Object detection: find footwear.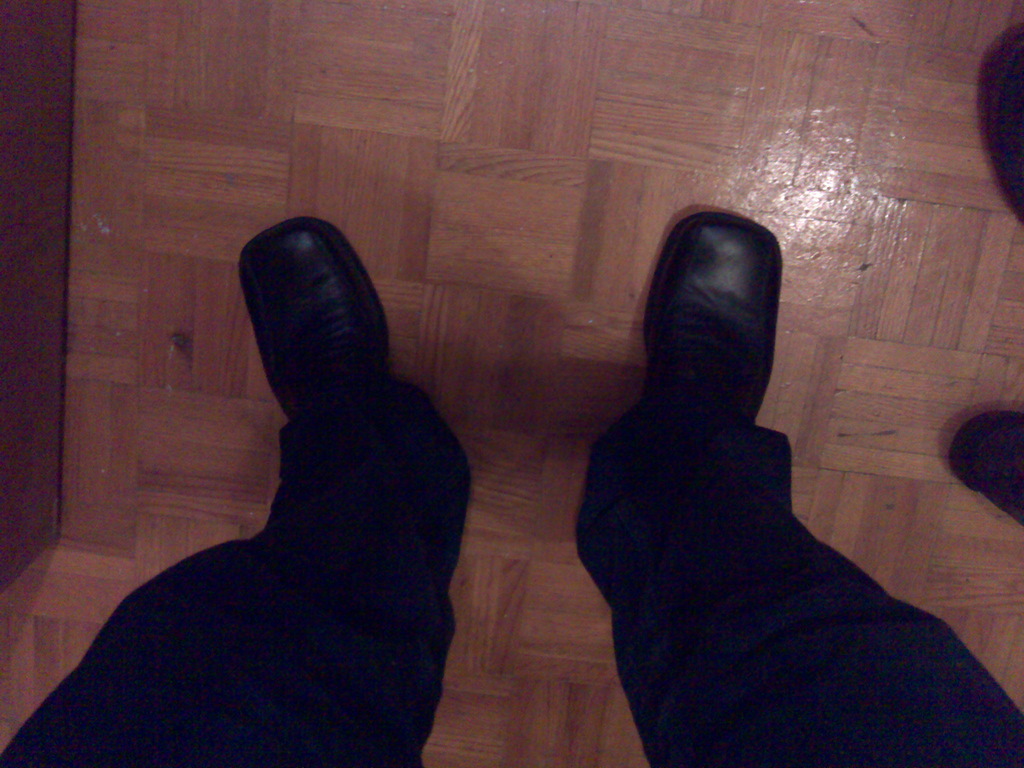
box=[220, 218, 432, 450].
